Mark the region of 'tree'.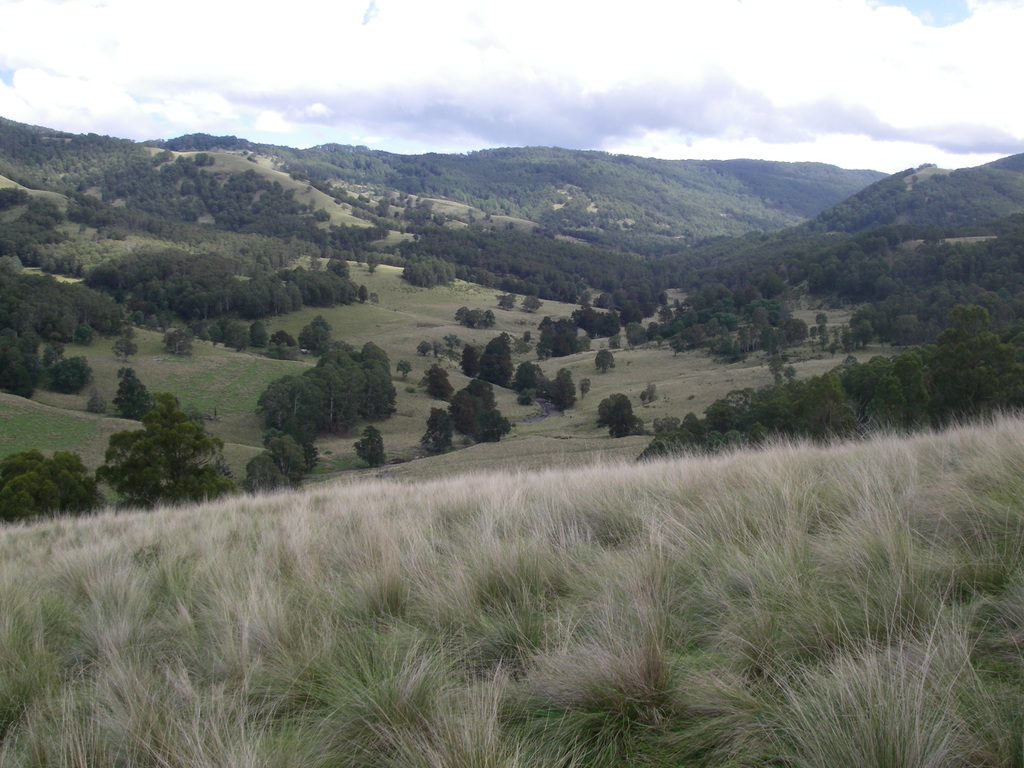
Region: x1=517, y1=380, x2=542, y2=406.
